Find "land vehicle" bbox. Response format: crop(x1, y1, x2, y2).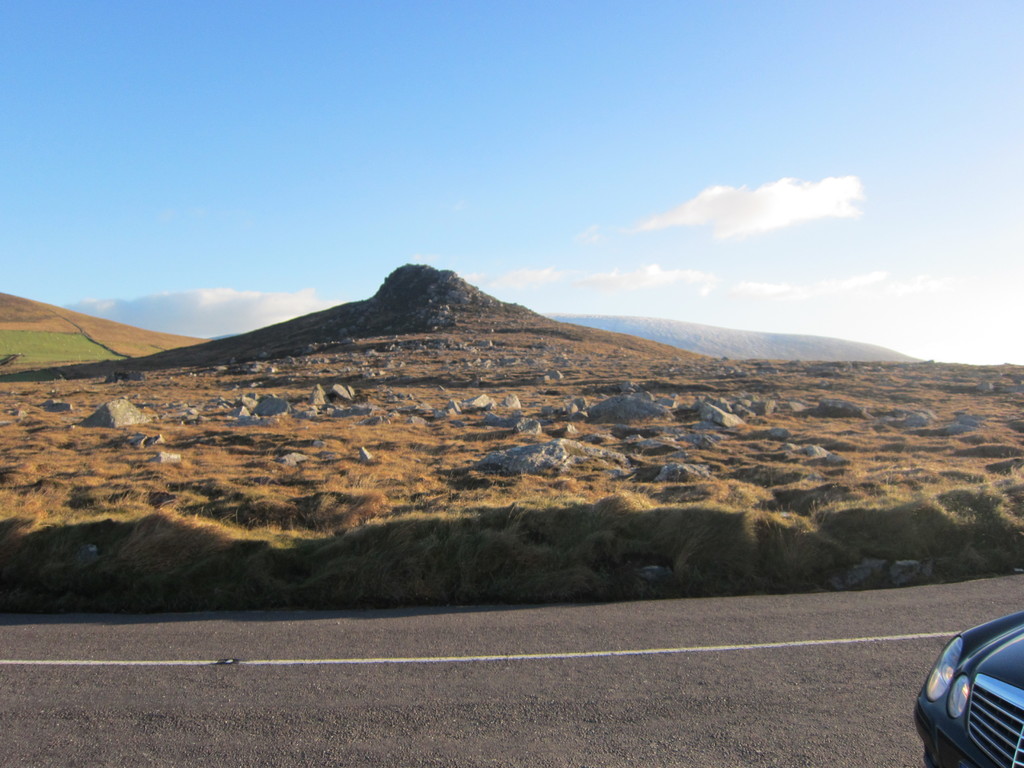
crop(916, 614, 1017, 767).
